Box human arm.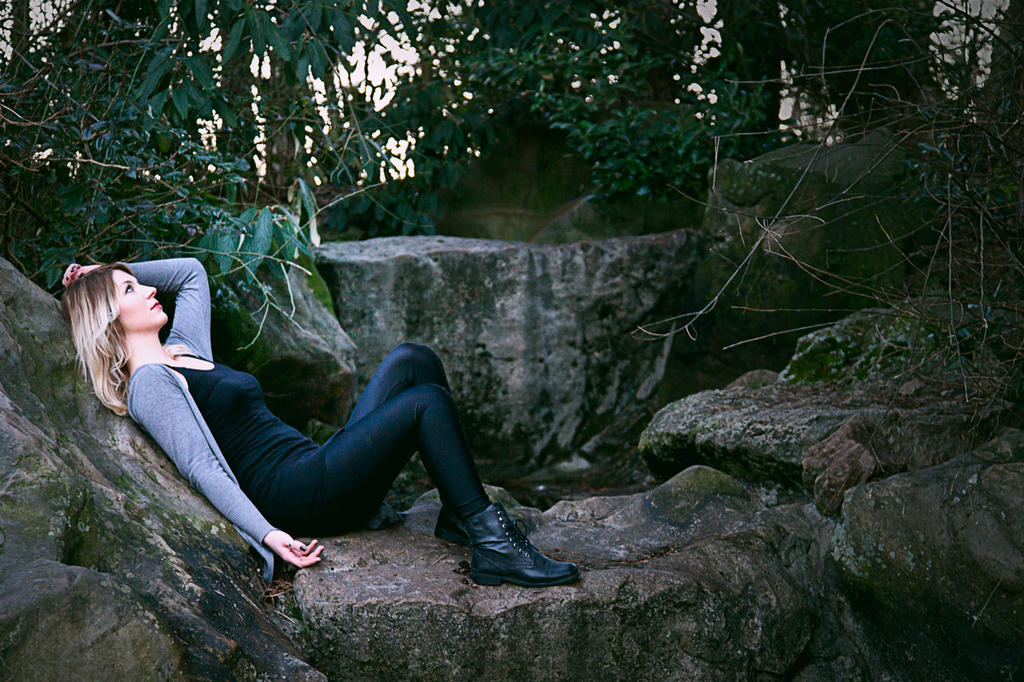
(90,361,342,528).
